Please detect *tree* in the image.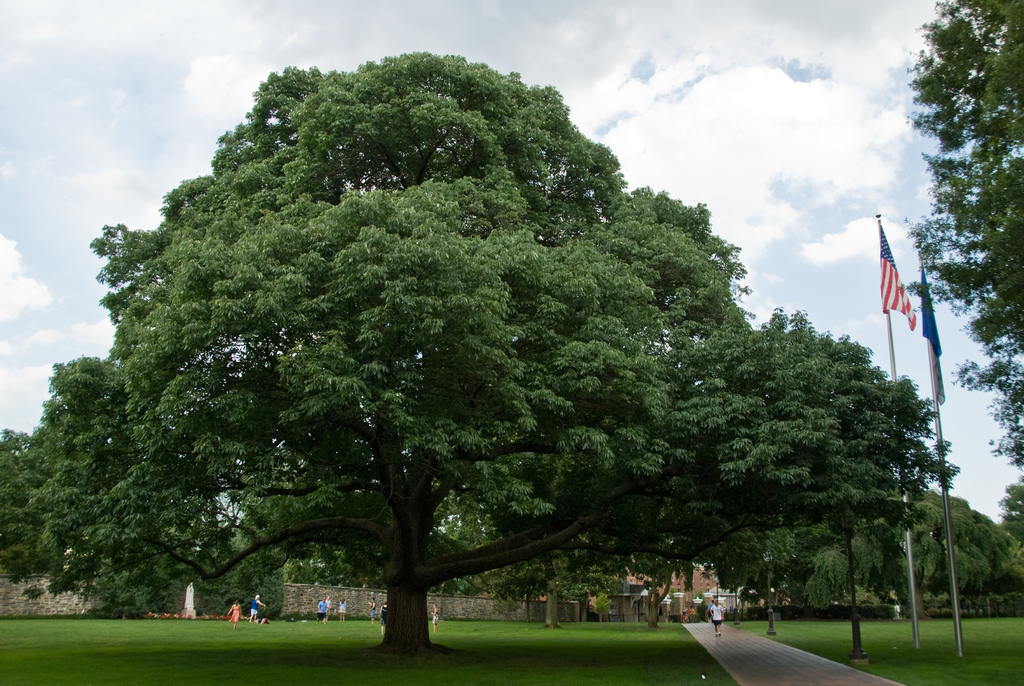
{"left": 20, "top": 363, "right": 169, "bottom": 539}.
